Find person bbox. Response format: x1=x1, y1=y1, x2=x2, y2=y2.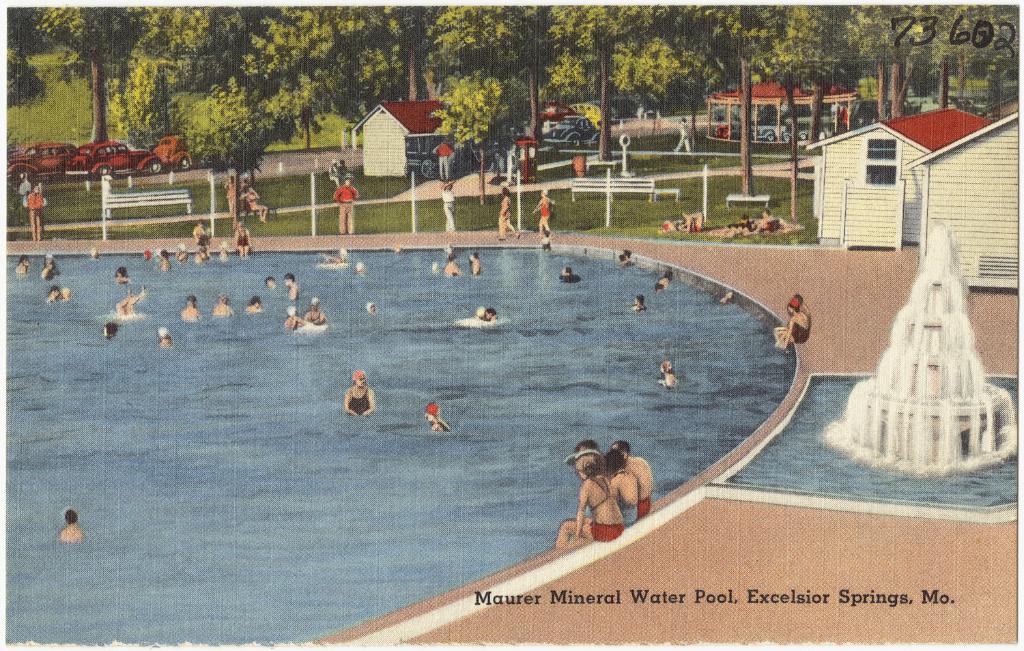
x1=104, y1=287, x2=147, y2=347.
